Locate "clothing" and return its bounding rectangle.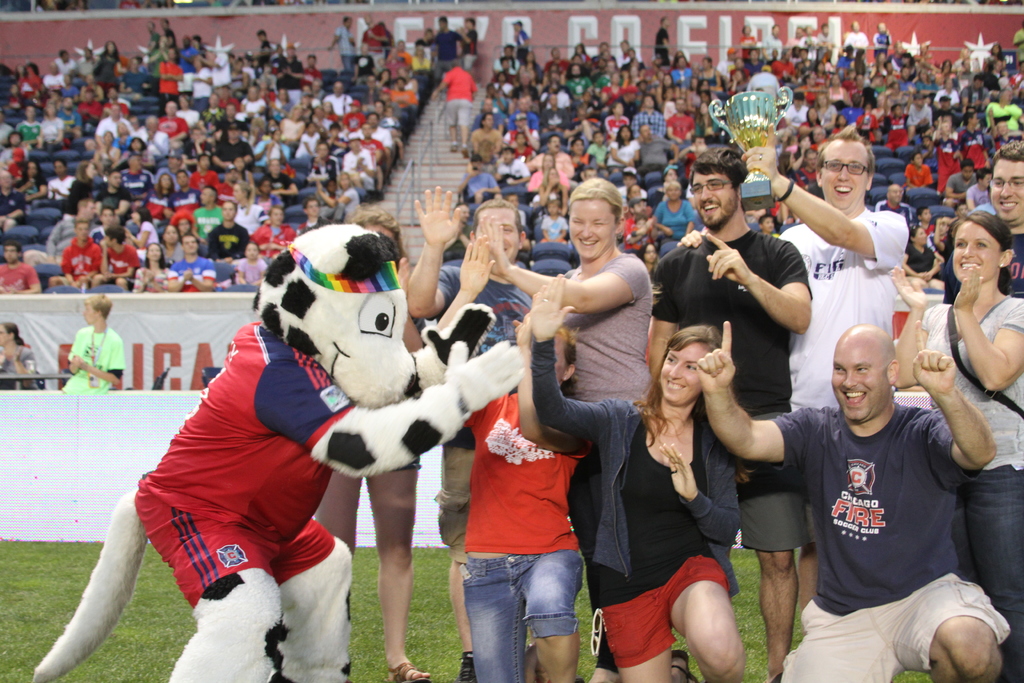
(left=212, top=220, right=246, bottom=258).
